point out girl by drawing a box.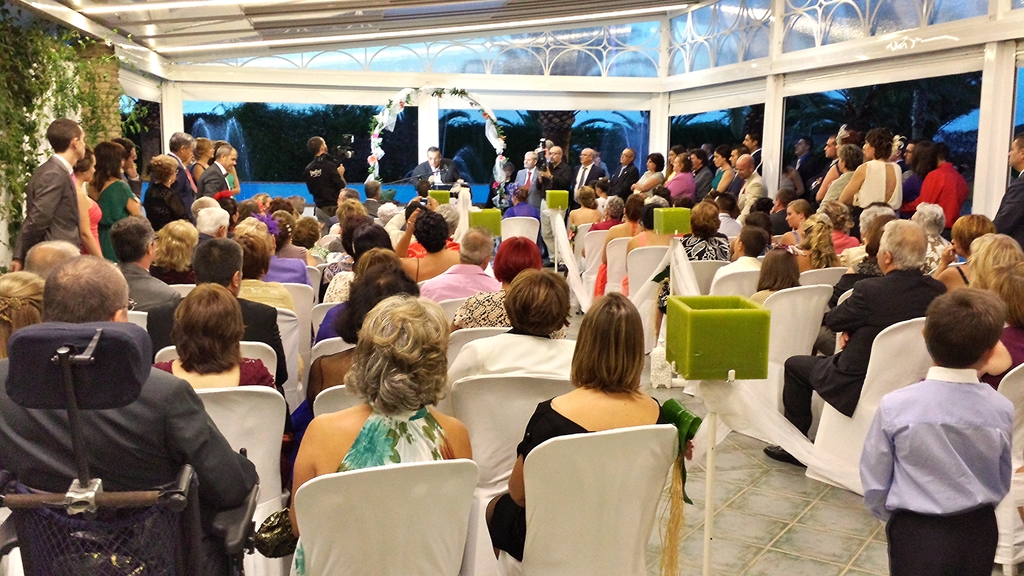
(x1=488, y1=291, x2=667, y2=559).
